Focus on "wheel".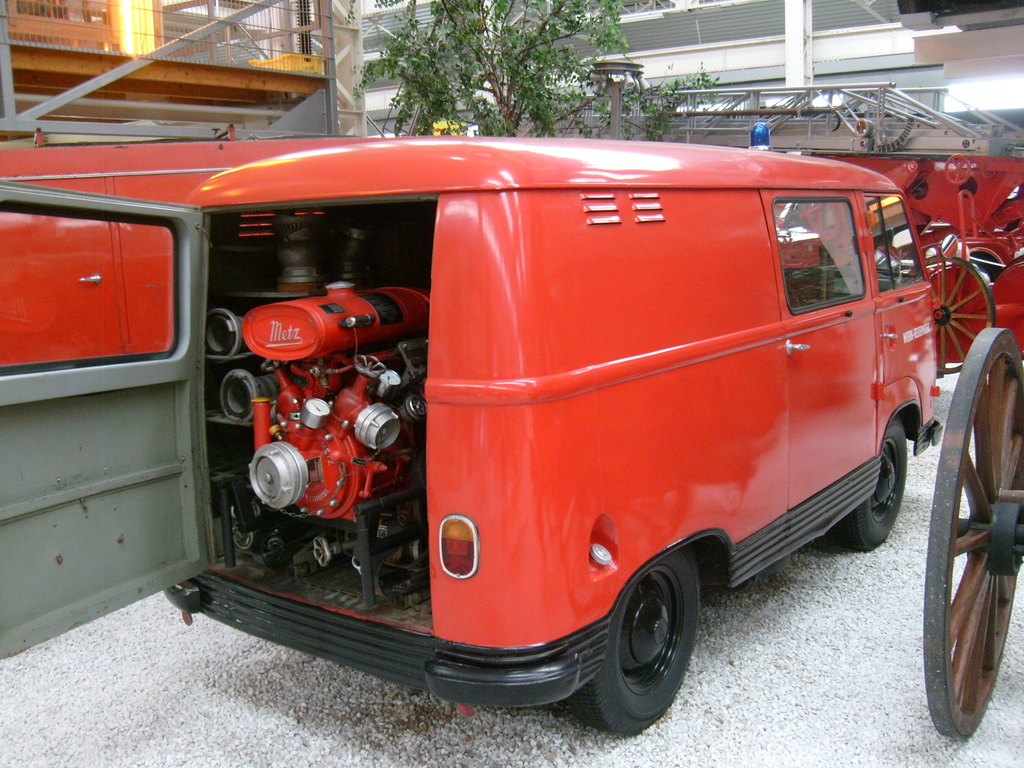
Focused at (916,336,1023,739).
